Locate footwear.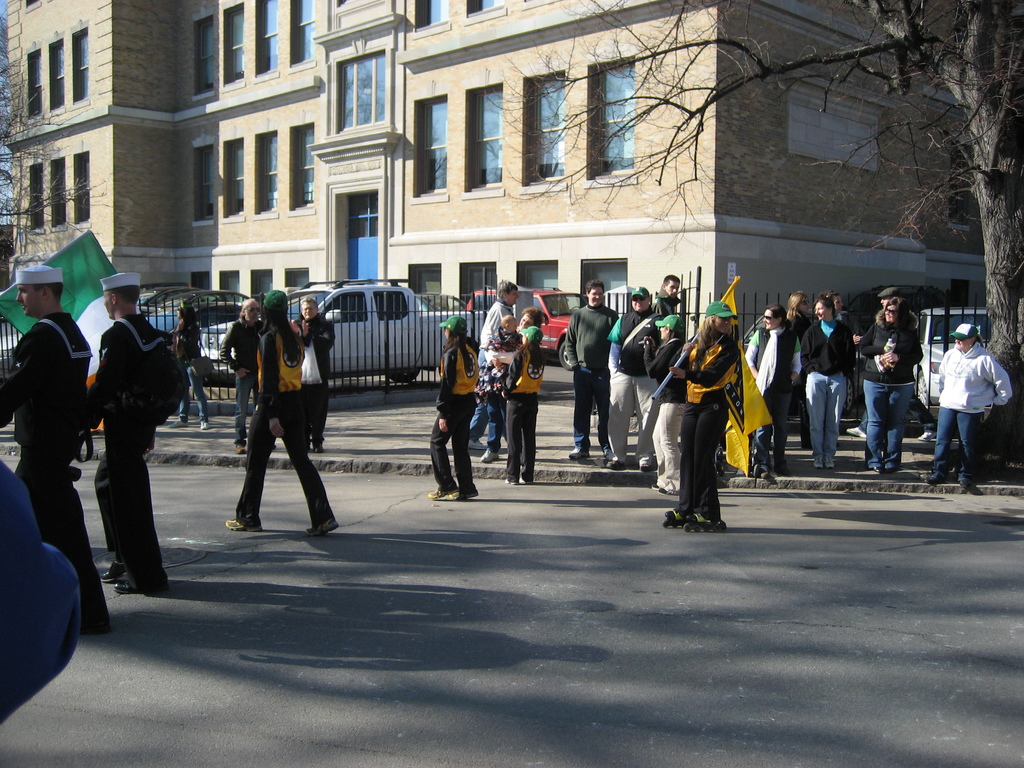
Bounding box: detection(223, 505, 269, 532).
